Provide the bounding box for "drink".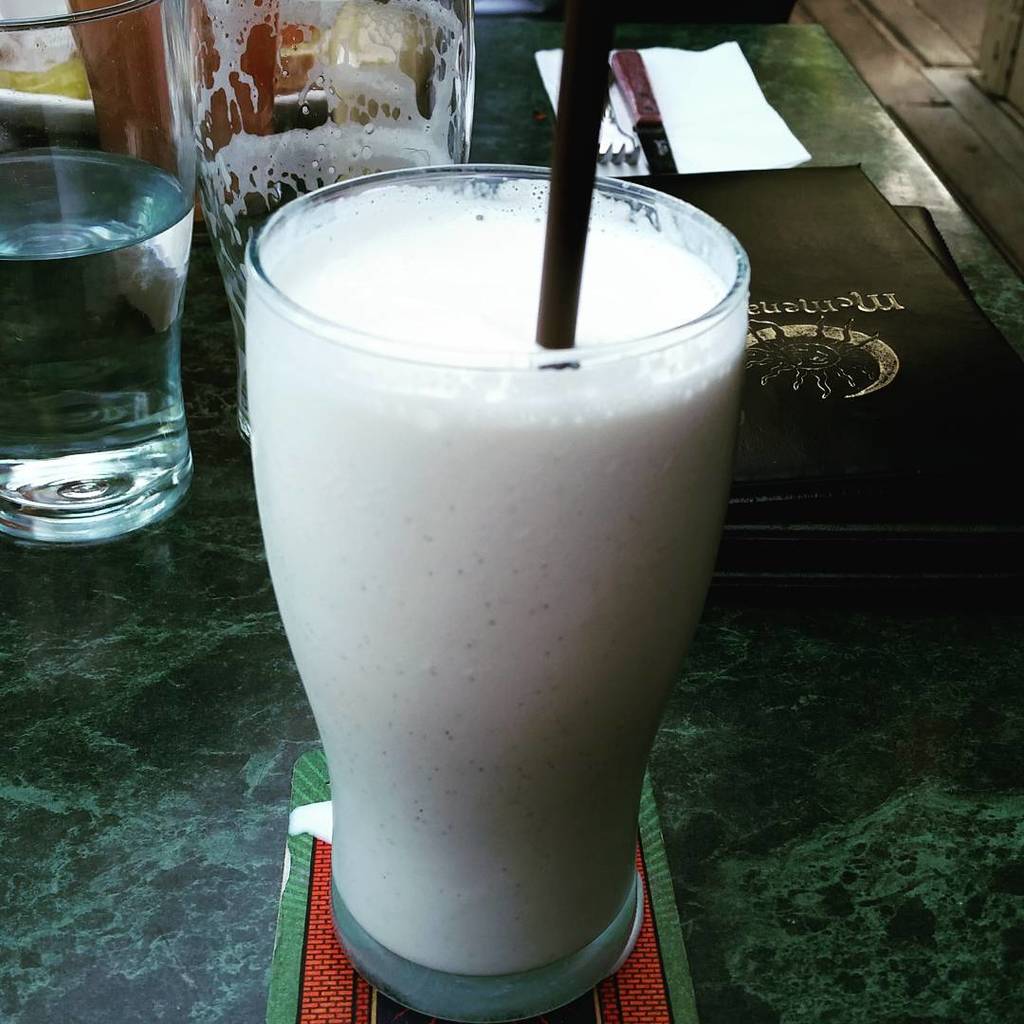
0 144 202 510.
